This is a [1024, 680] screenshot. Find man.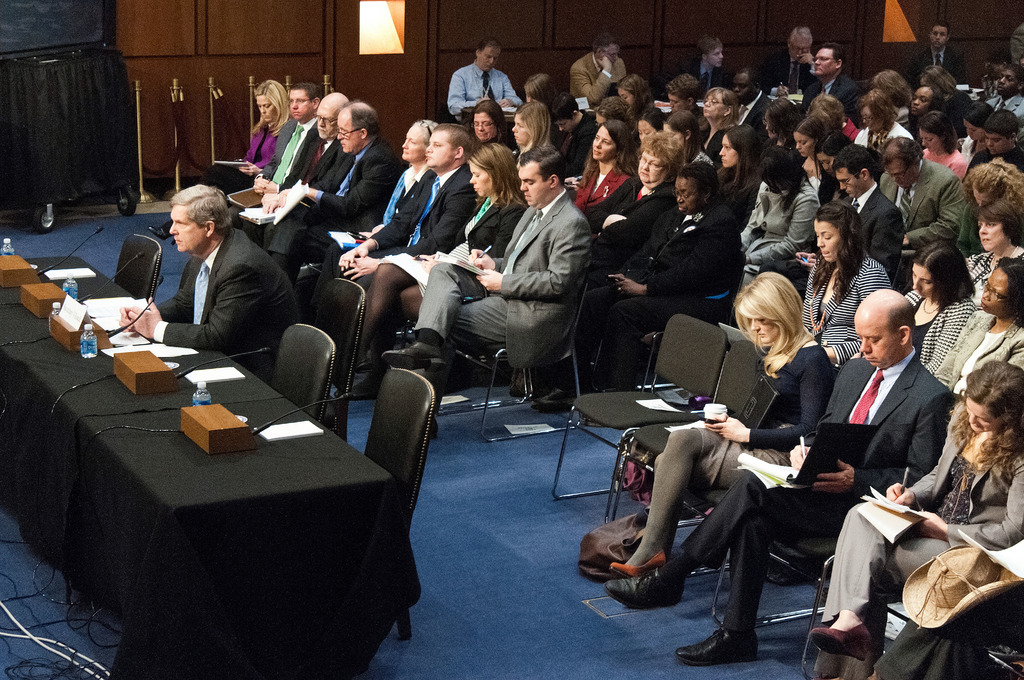
Bounding box: bbox=[247, 94, 355, 245].
